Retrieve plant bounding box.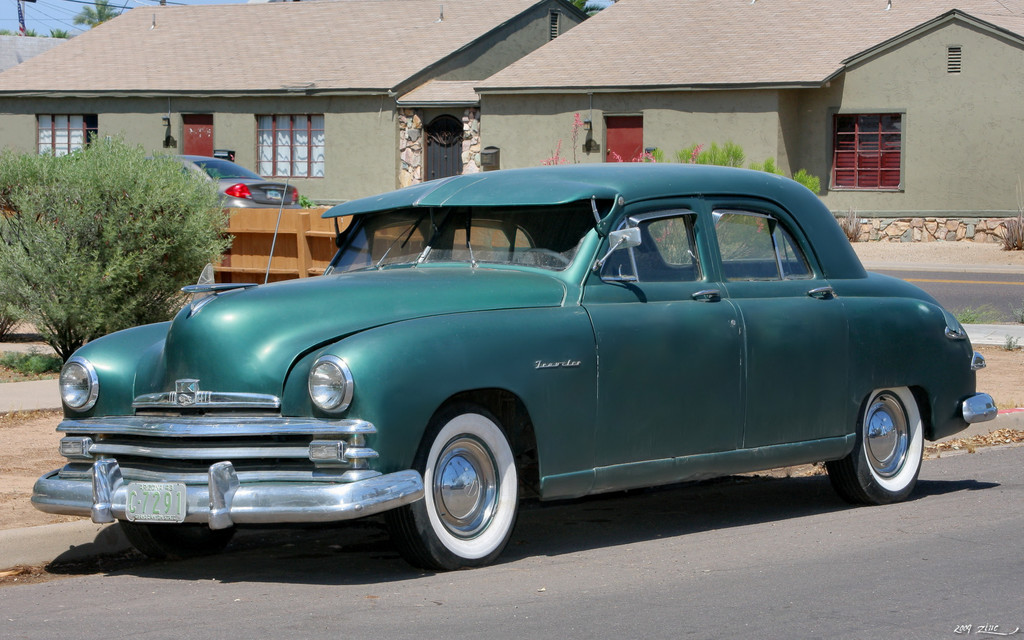
Bounding box: [left=997, top=198, right=1023, bottom=249].
